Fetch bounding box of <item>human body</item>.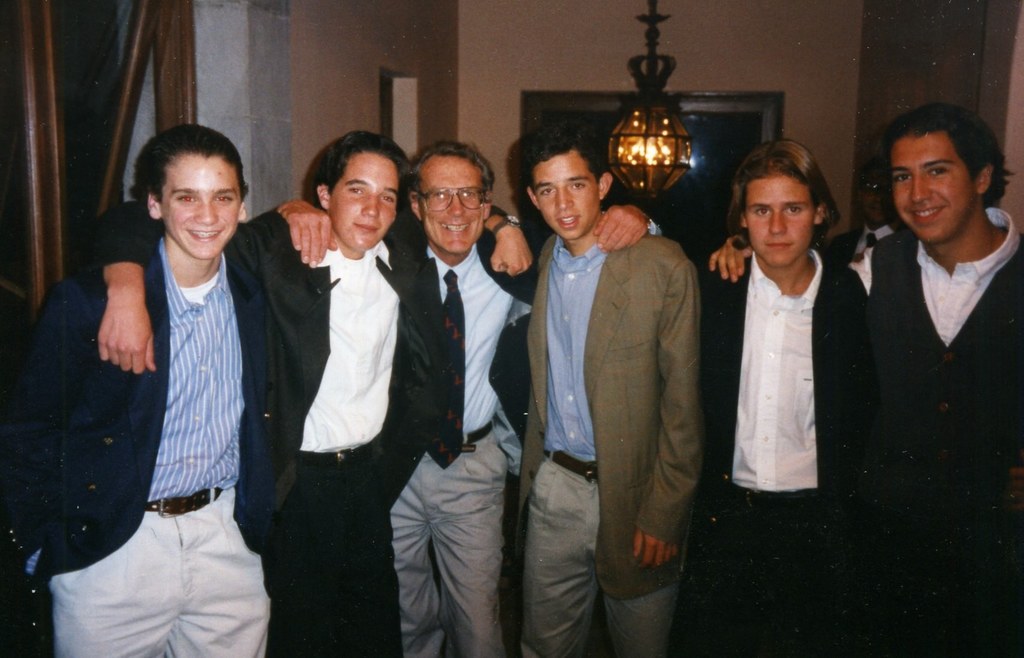
Bbox: bbox(531, 208, 710, 657).
